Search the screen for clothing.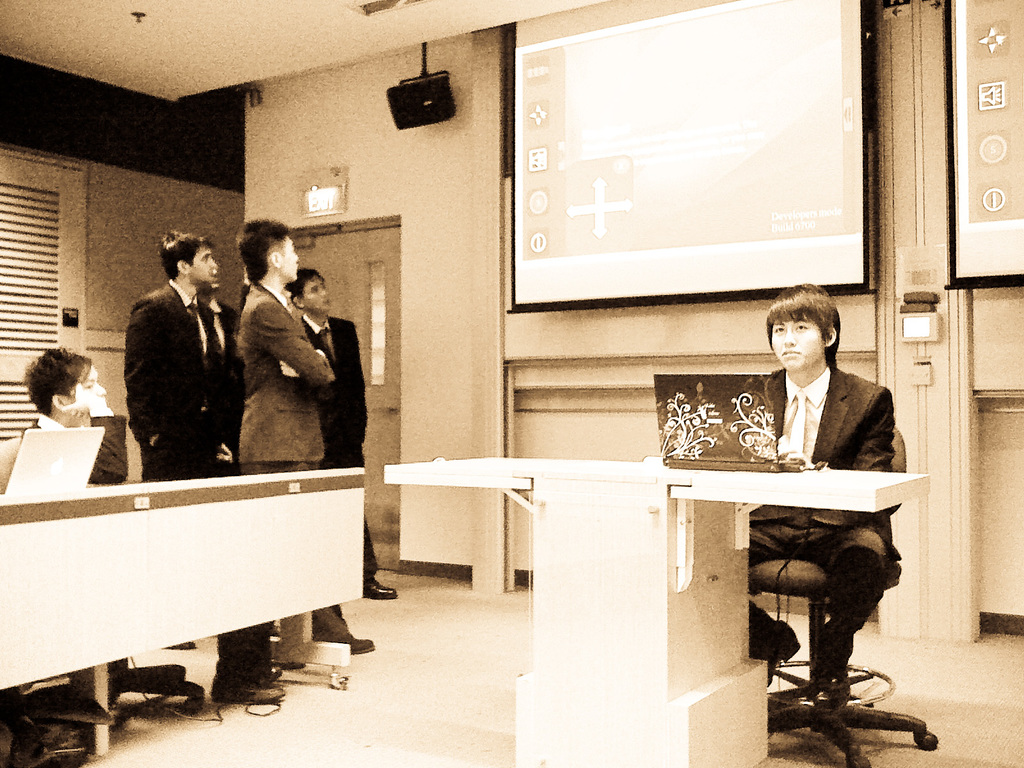
Found at l=296, t=315, r=383, b=580.
